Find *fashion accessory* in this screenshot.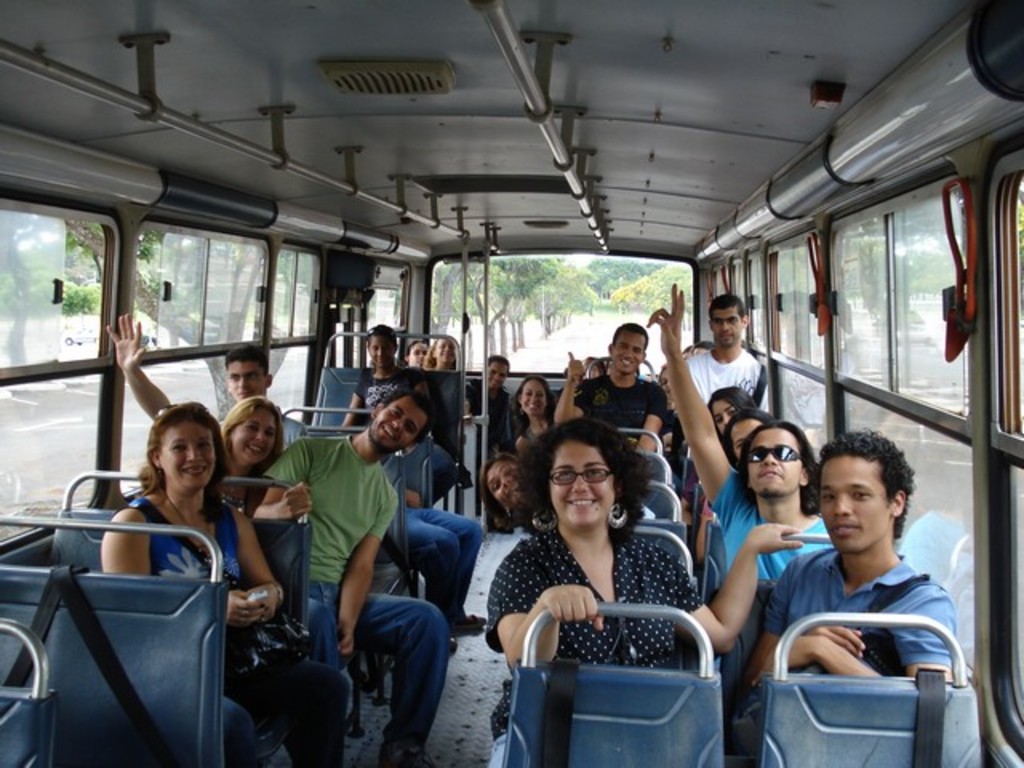
The bounding box for *fashion accessory* is 358/326/395/339.
